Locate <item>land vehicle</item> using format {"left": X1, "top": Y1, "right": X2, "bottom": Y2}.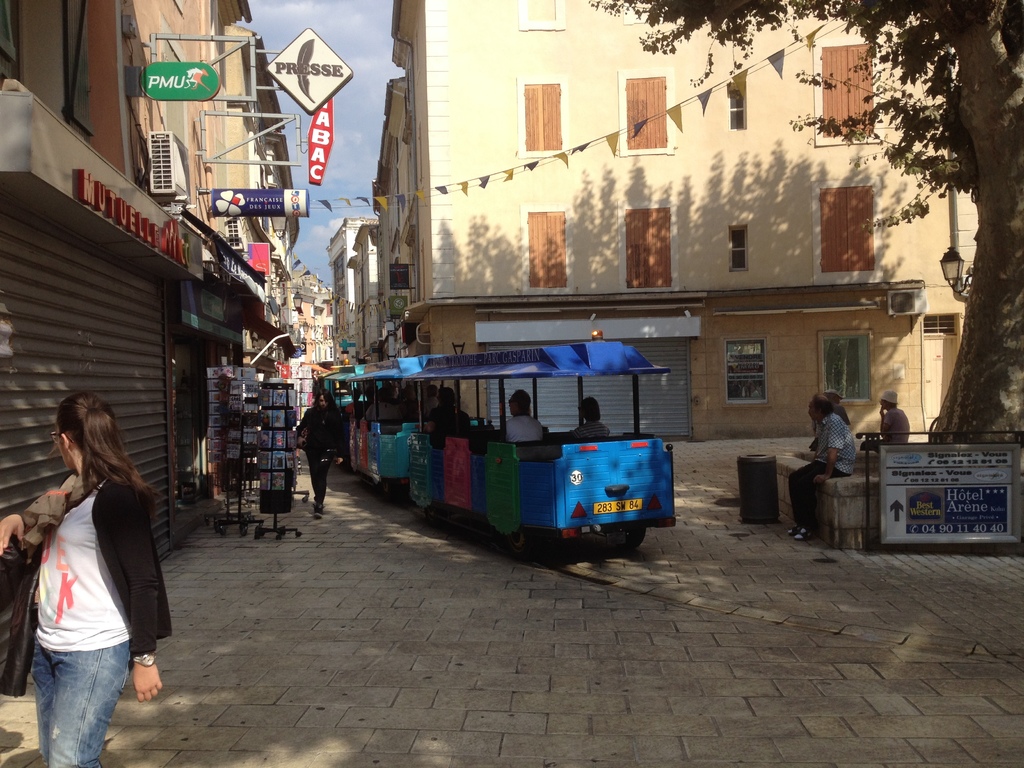
{"left": 321, "top": 342, "right": 678, "bottom": 567}.
